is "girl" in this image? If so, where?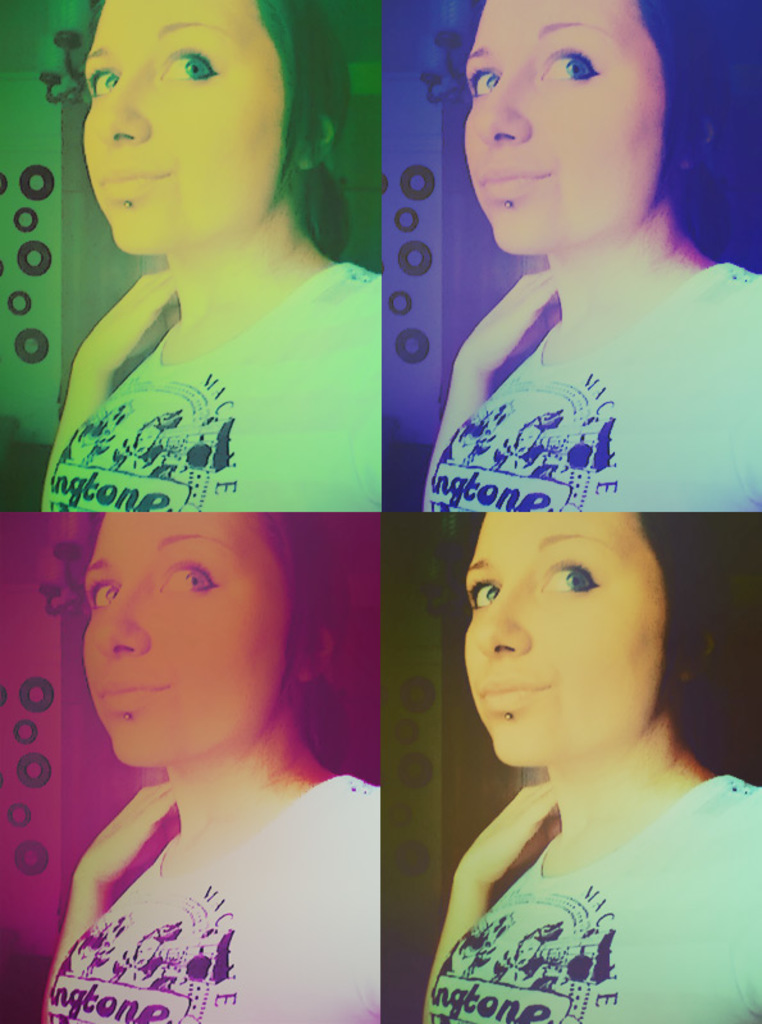
Yes, at bbox(28, 0, 382, 512).
